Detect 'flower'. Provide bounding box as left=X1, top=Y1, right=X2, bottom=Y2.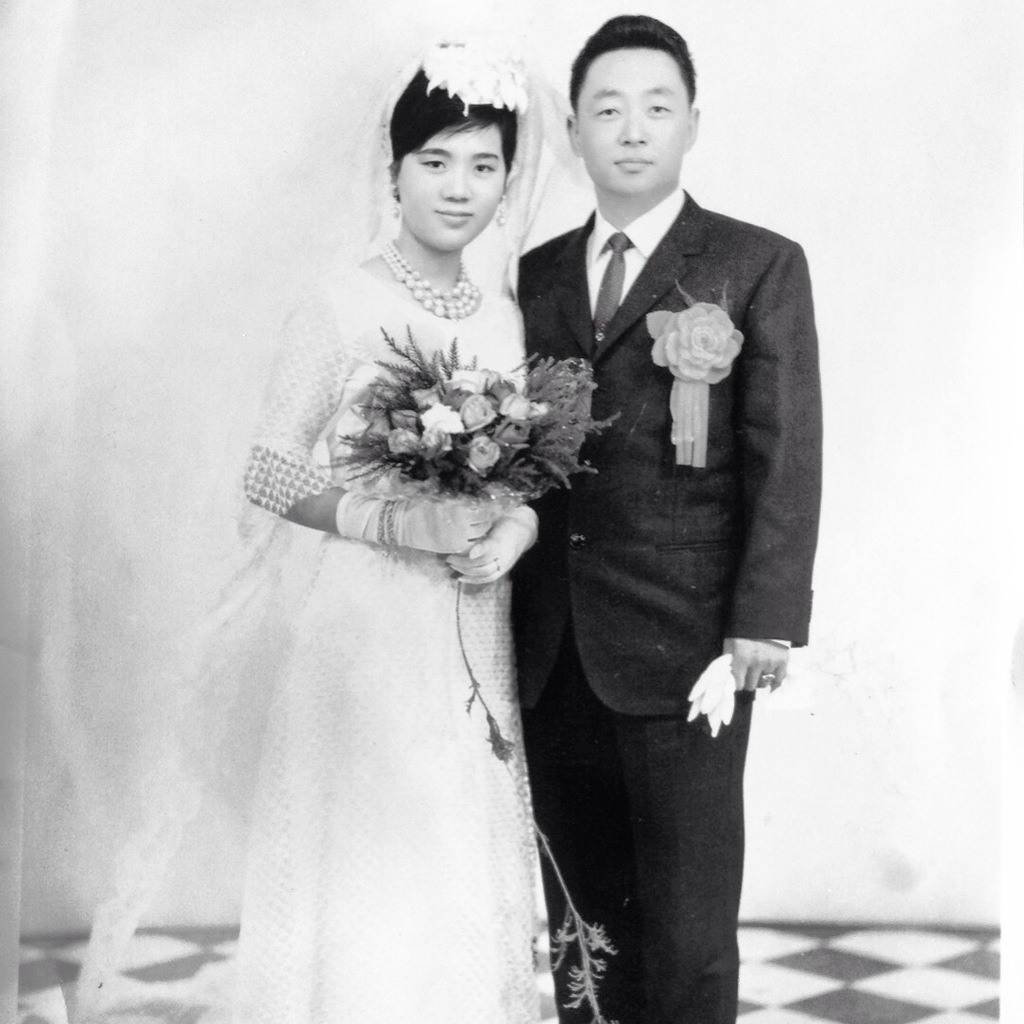
left=392, top=407, right=417, bottom=427.
